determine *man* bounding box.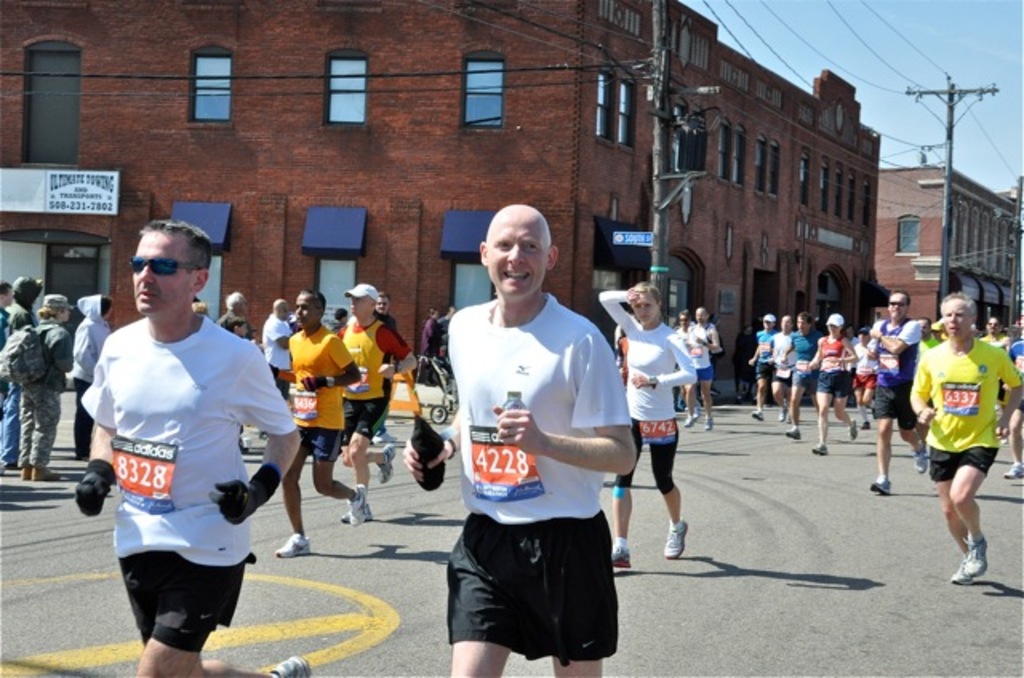
Determined: box=[674, 307, 701, 417].
